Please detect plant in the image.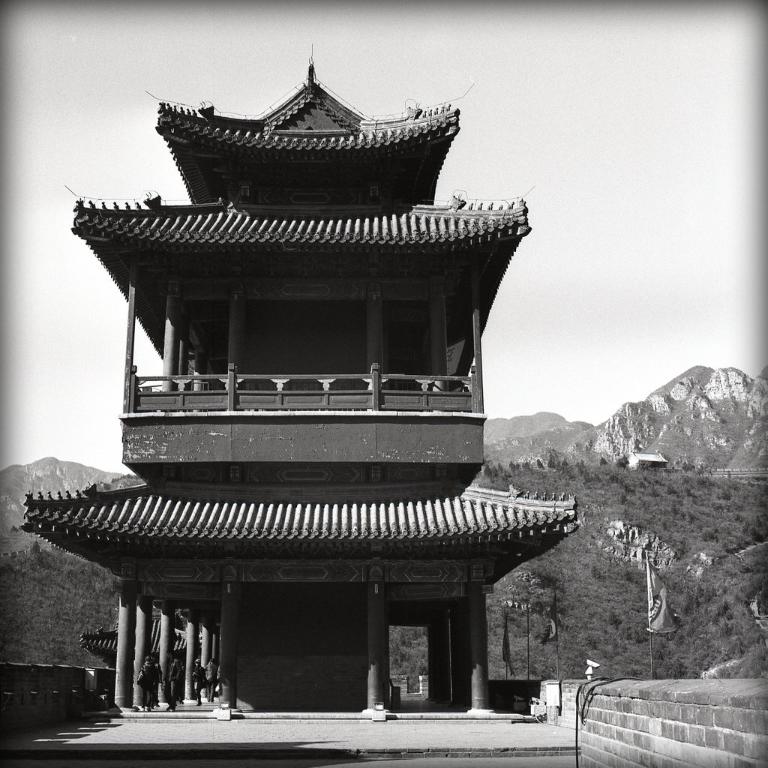
[393, 627, 436, 676].
